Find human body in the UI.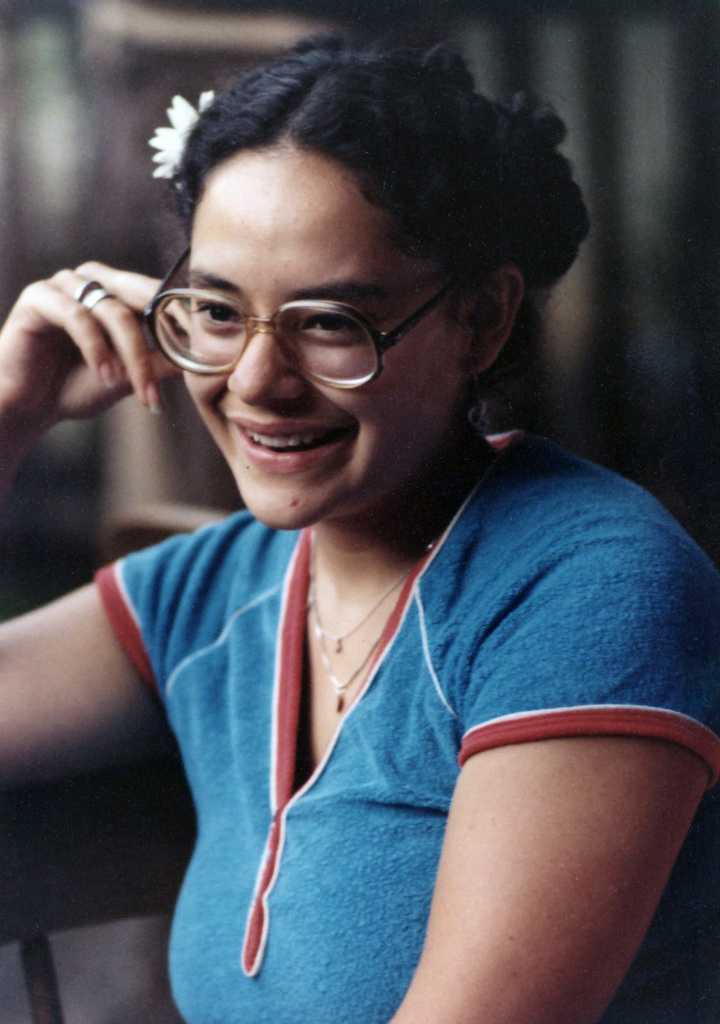
UI element at BBox(4, 144, 710, 1022).
